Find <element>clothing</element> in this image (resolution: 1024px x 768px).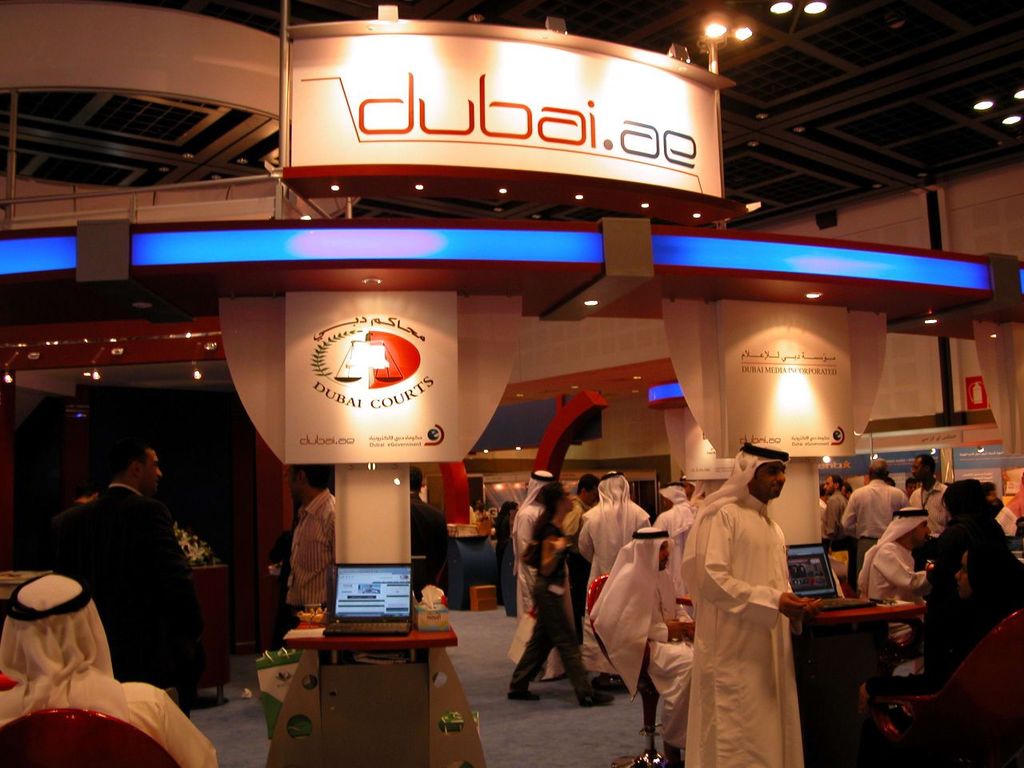
859/602/998/766.
